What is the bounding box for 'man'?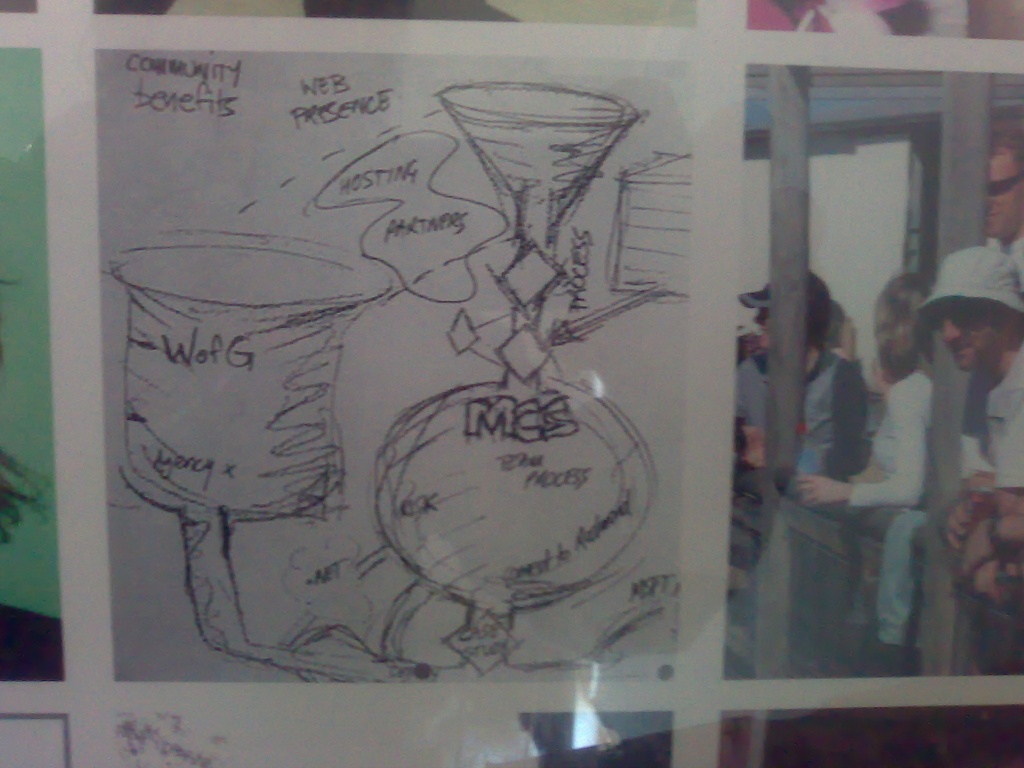
BBox(924, 245, 1023, 678).
